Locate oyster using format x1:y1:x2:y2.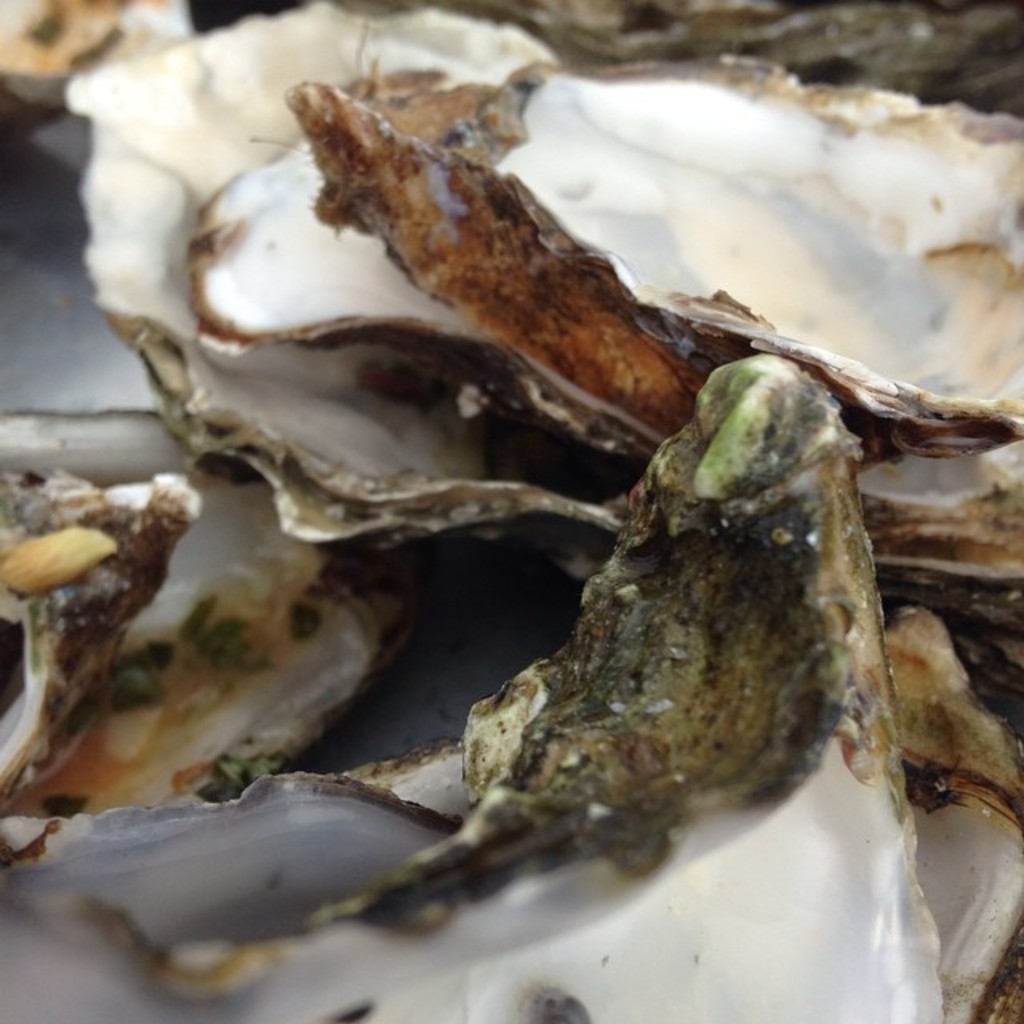
283:54:1022:582.
